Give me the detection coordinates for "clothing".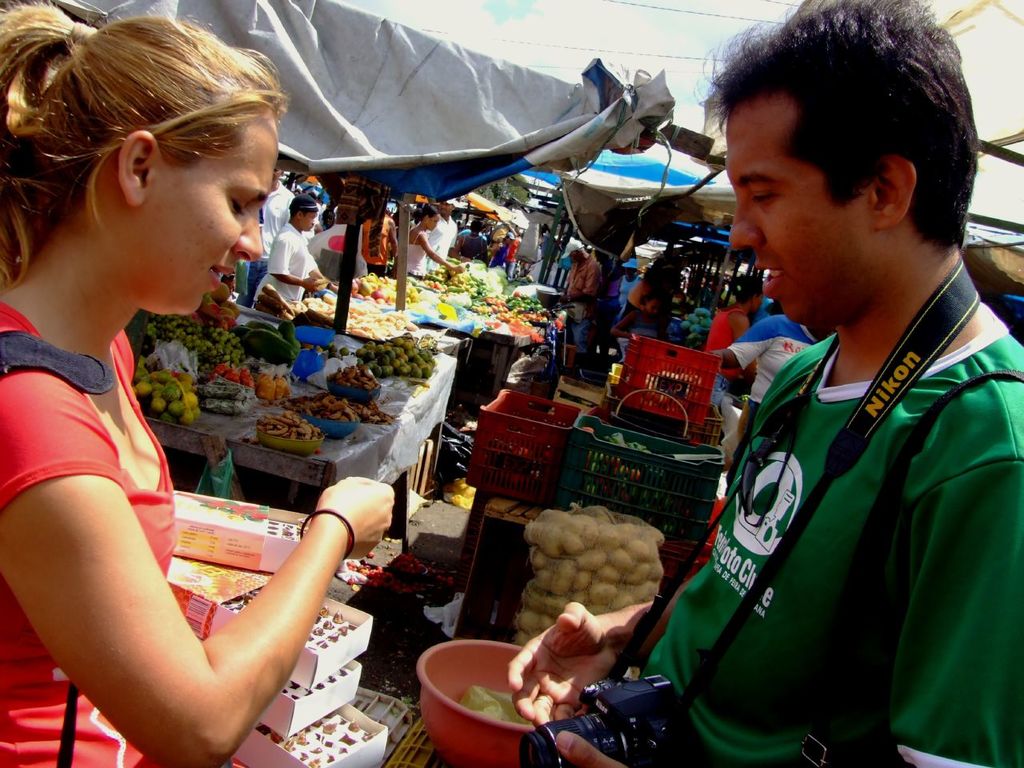
x1=253, y1=219, x2=318, y2=322.
